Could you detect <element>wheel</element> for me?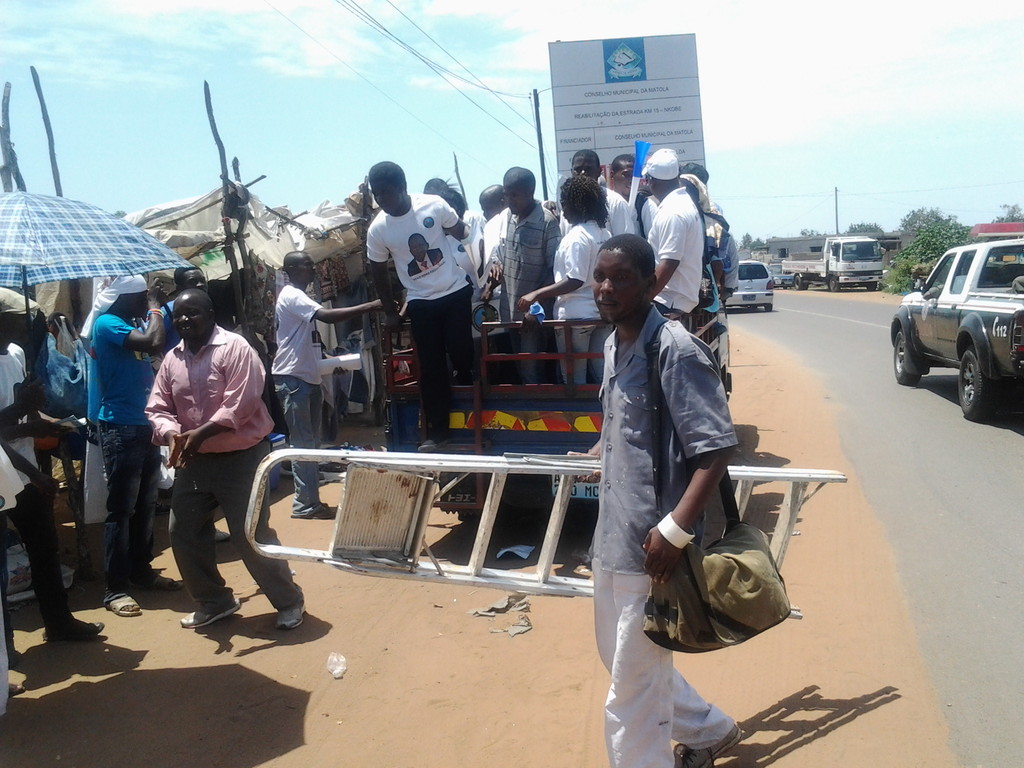
Detection result: 789/271/803/294.
